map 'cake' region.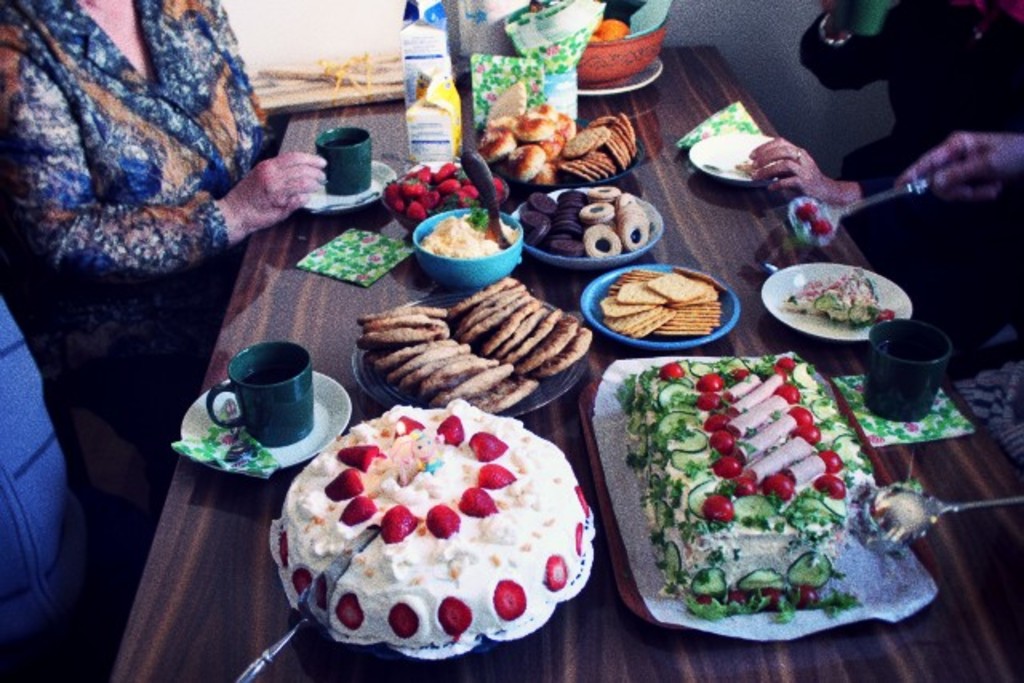
Mapped to locate(618, 350, 878, 624).
